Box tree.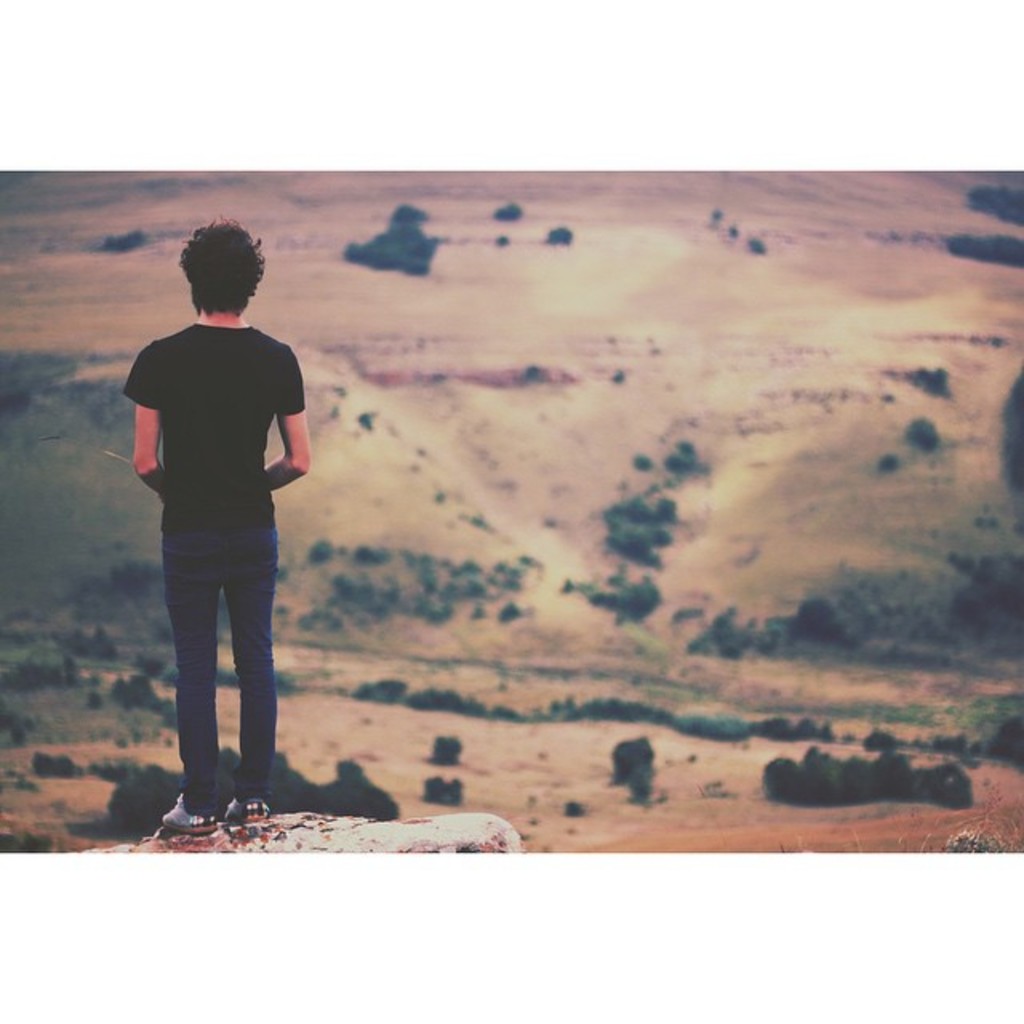
[left=429, top=734, right=459, bottom=770].
